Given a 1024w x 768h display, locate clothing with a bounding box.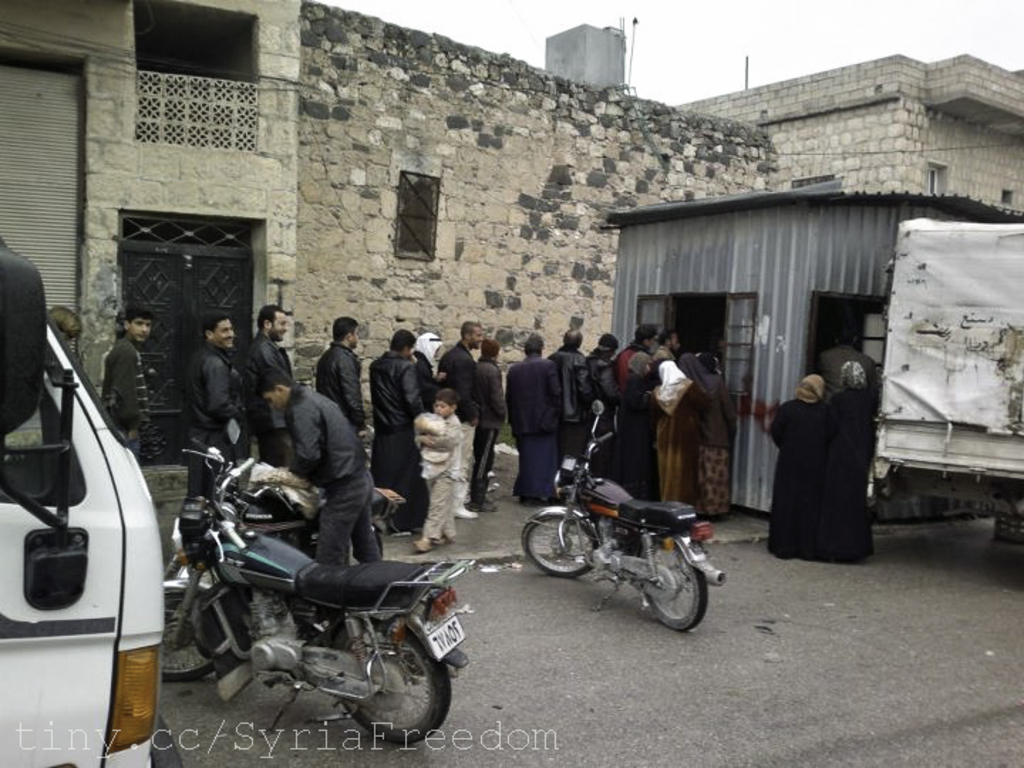
Located: {"x1": 434, "y1": 341, "x2": 476, "y2": 397}.
